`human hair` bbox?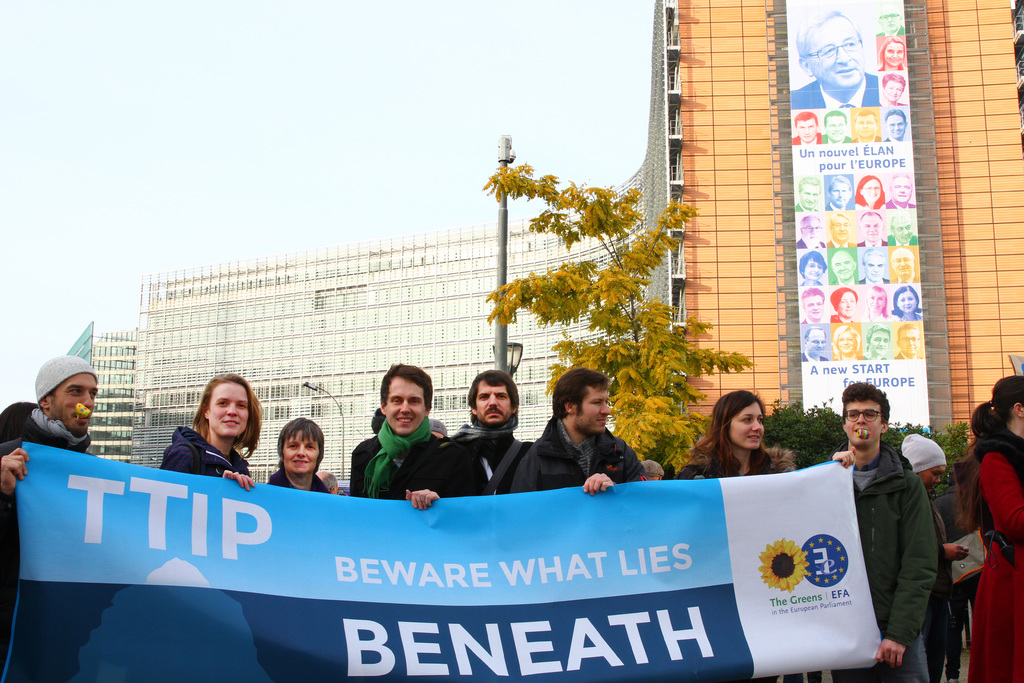
x1=829 y1=247 x2=856 y2=268
